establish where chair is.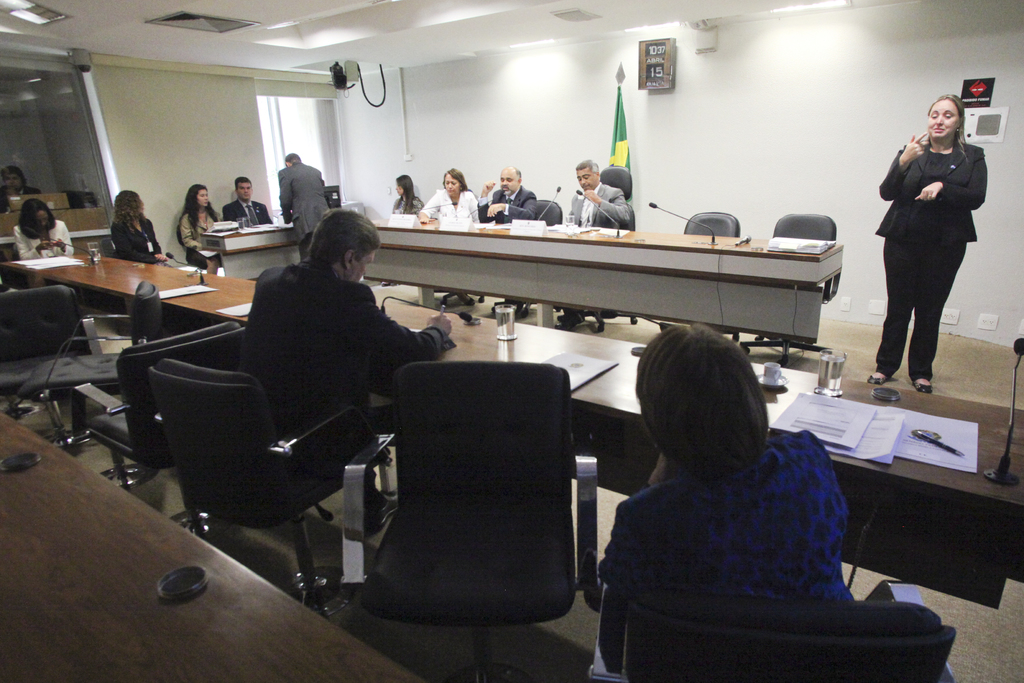
Established at crop(741, 211, 844, 357).
